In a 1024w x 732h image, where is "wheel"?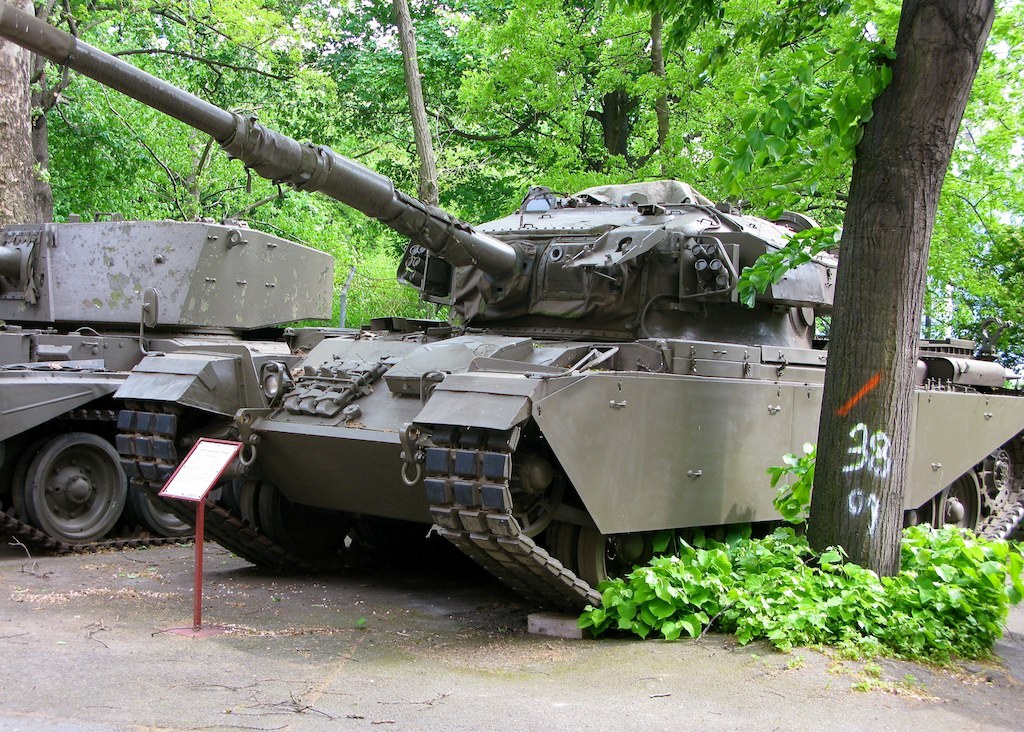
box(15, 443, 50, 515).
